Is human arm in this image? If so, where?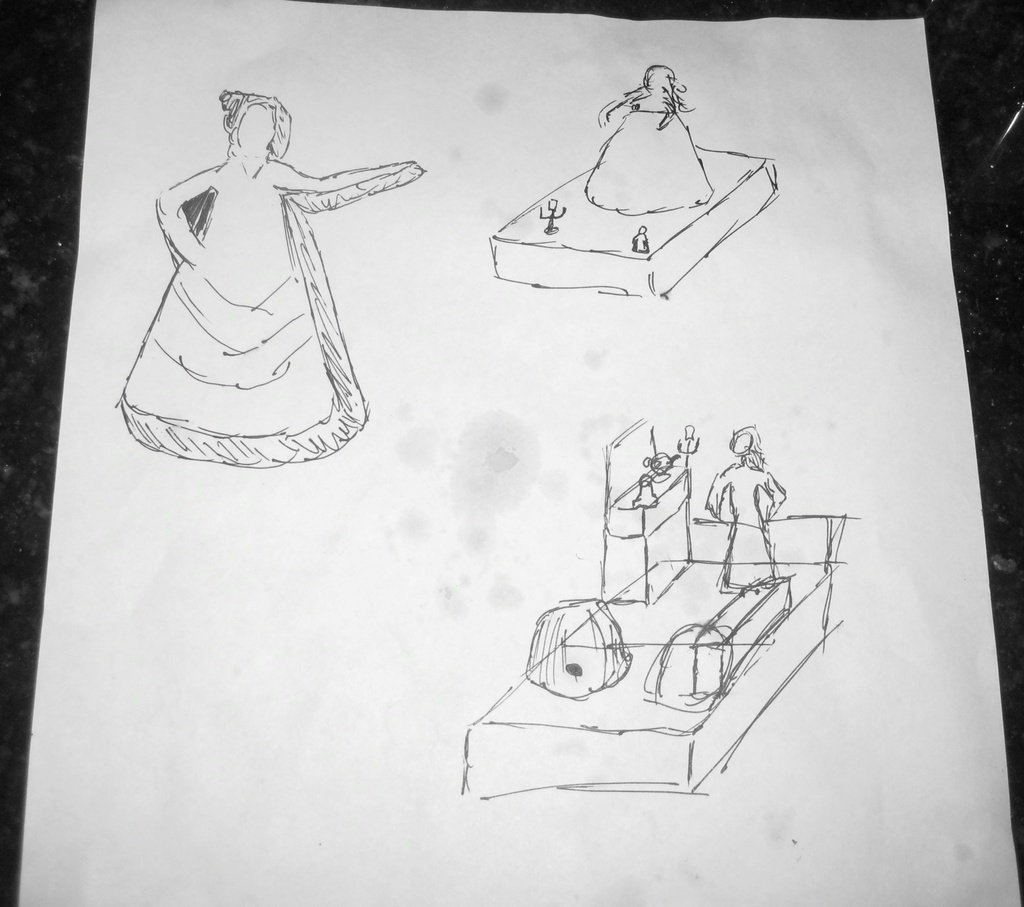
Yes, at 704, 468, 732, 518.
